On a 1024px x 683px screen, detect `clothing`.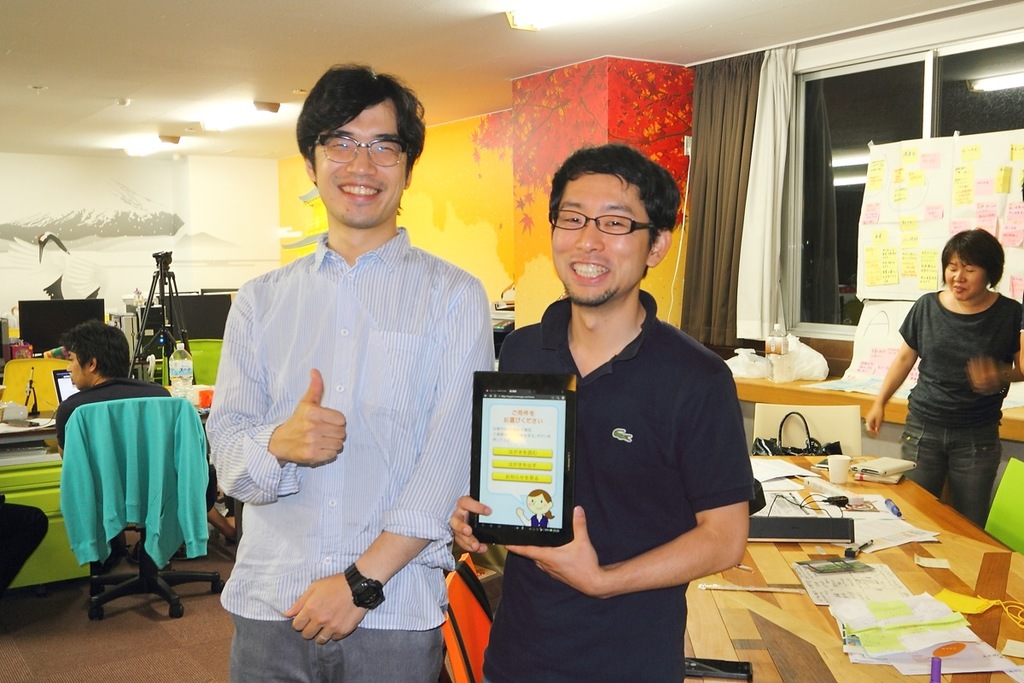
(55,375,212,448).
